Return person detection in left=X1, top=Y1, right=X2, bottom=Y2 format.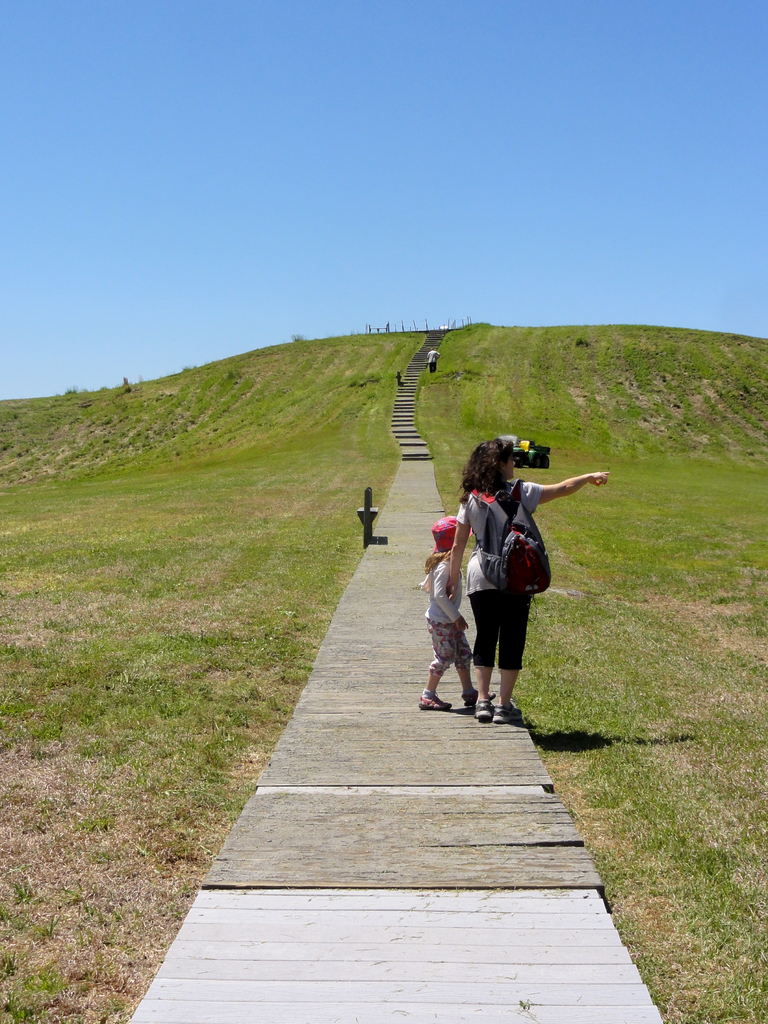
left=424, top=434, right=573, bottom=742.
